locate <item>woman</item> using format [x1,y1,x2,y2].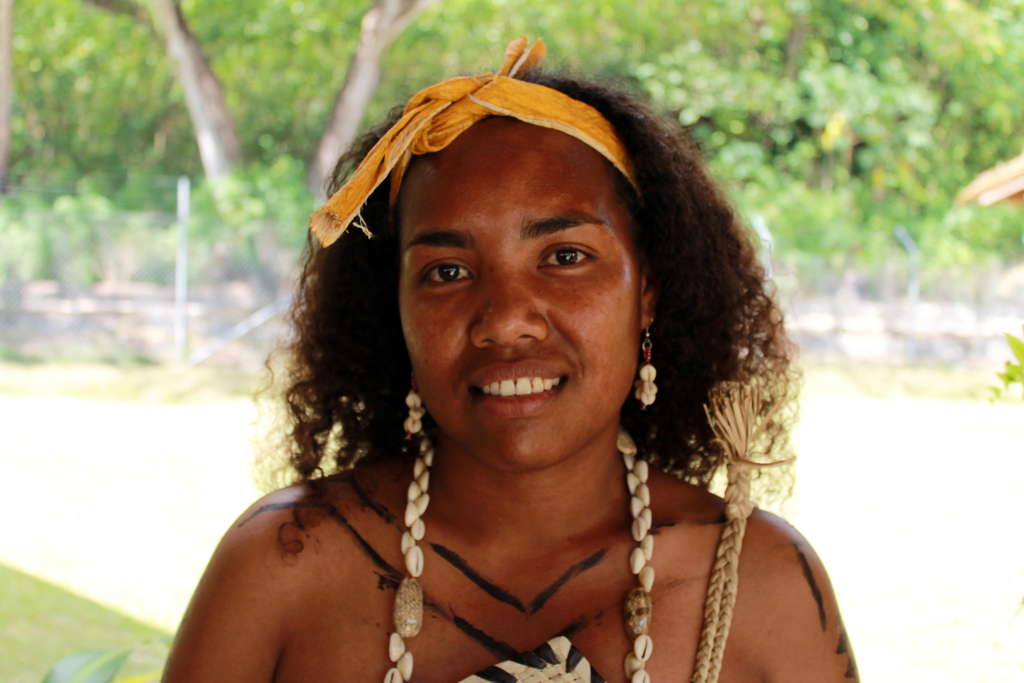
[147,26,854,682].
